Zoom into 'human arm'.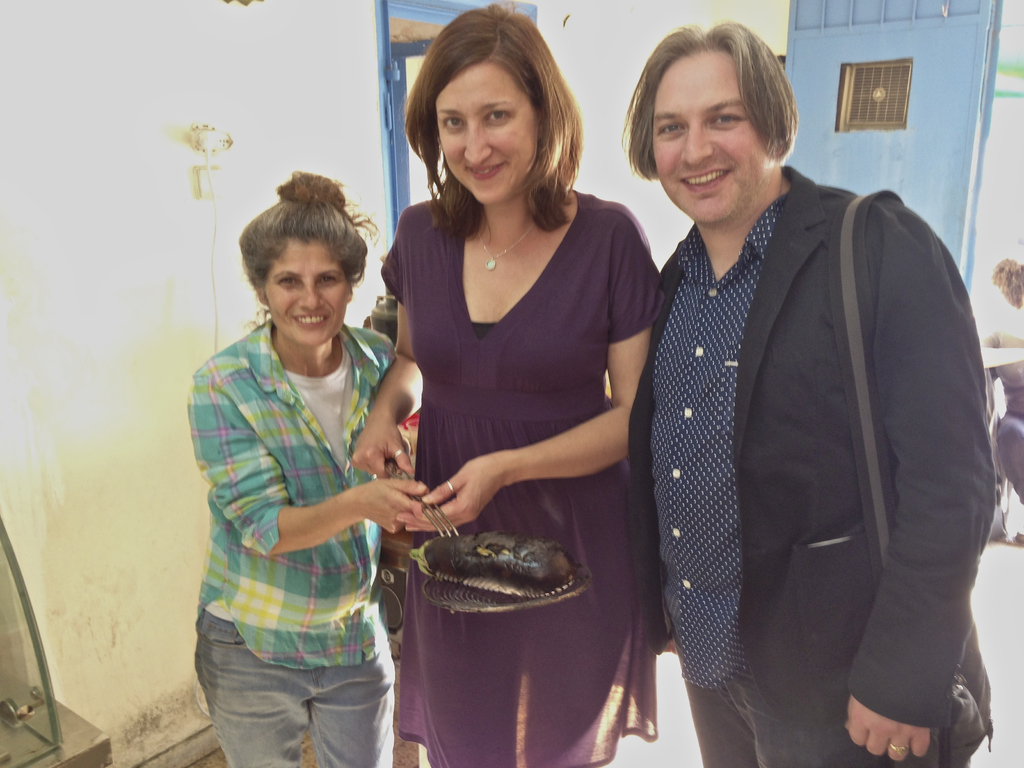
Zoom target: select_region(193, 374, 424, 548).
